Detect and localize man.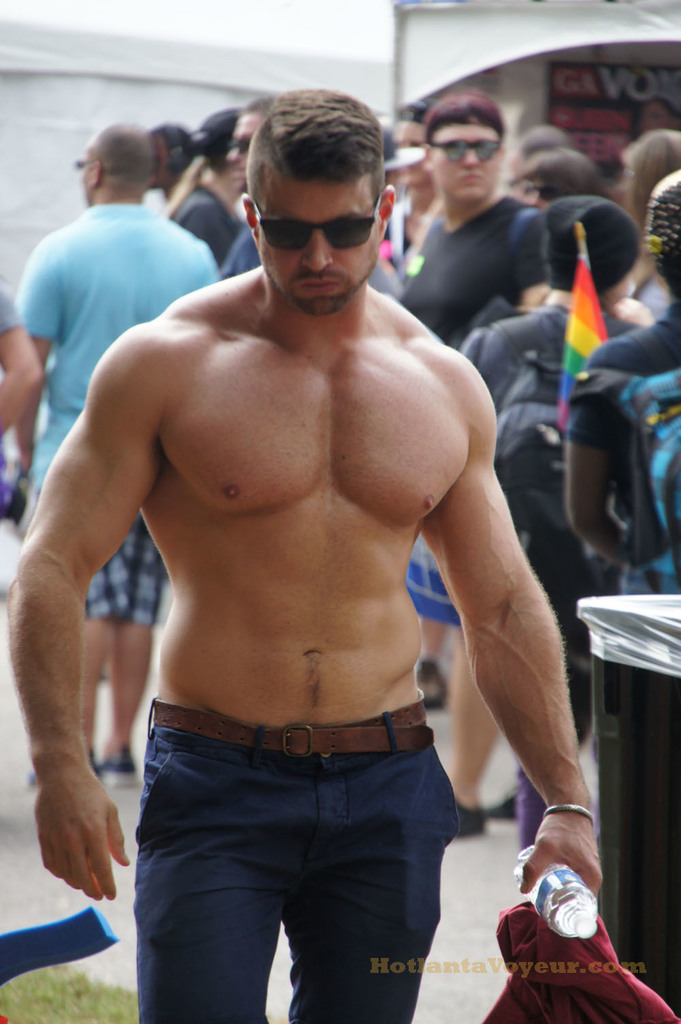
Localized at <bbox>1, 91, 602, 1023</bbox>.
